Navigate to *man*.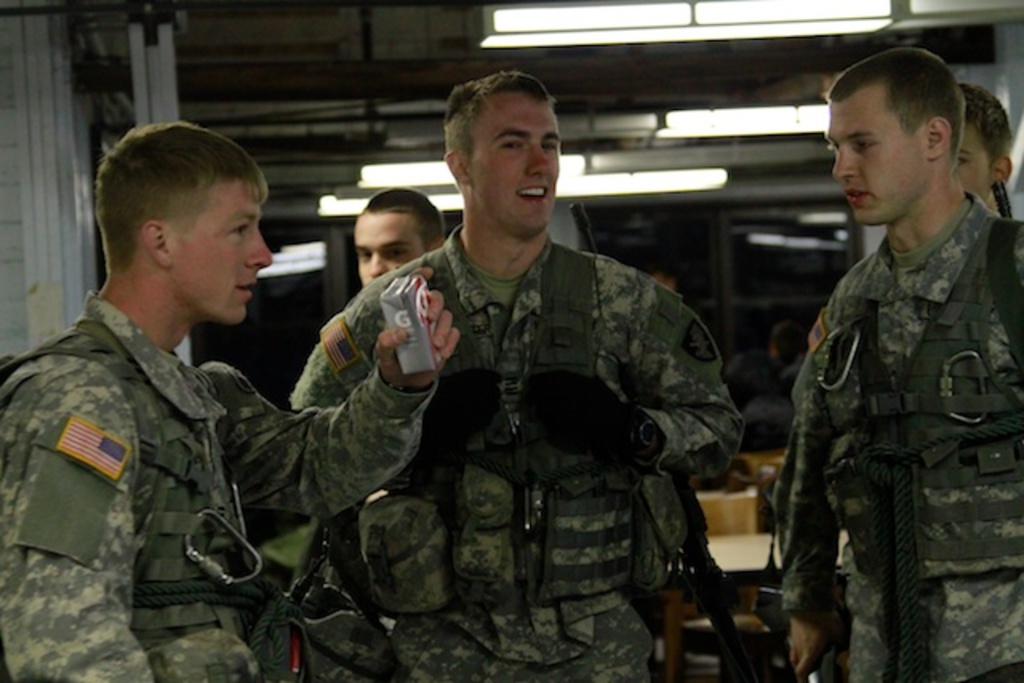
Navigation target: <box>773,45,1022,681</box>.
